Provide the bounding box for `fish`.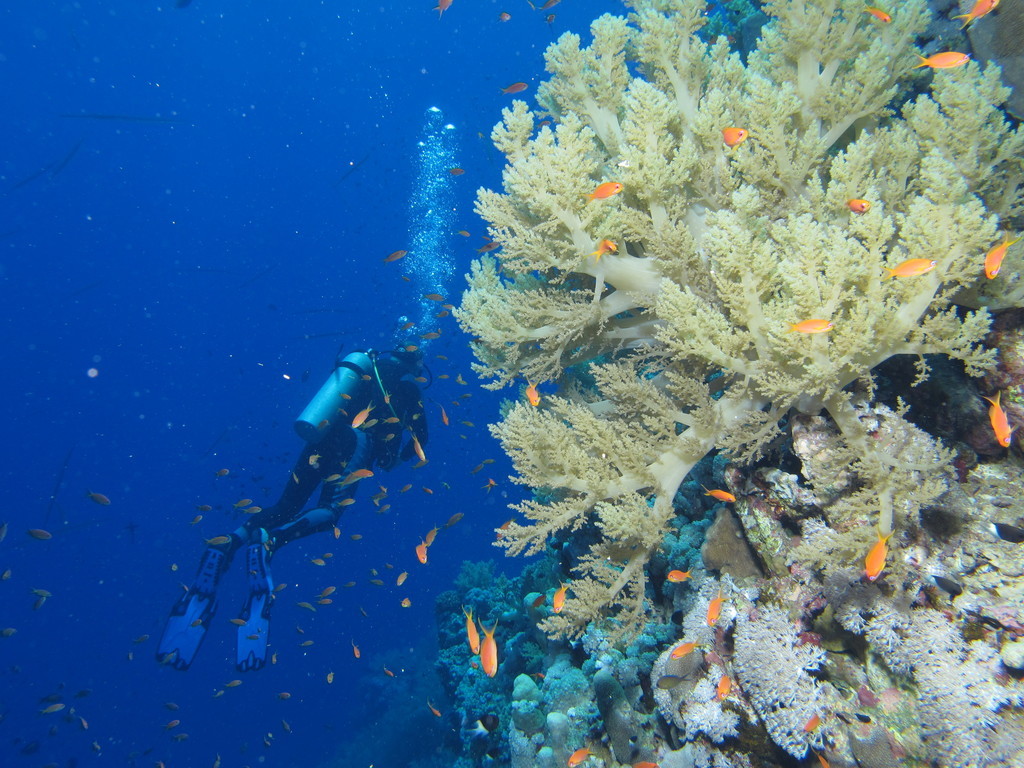
Rect(443, 505, 469, 527).
